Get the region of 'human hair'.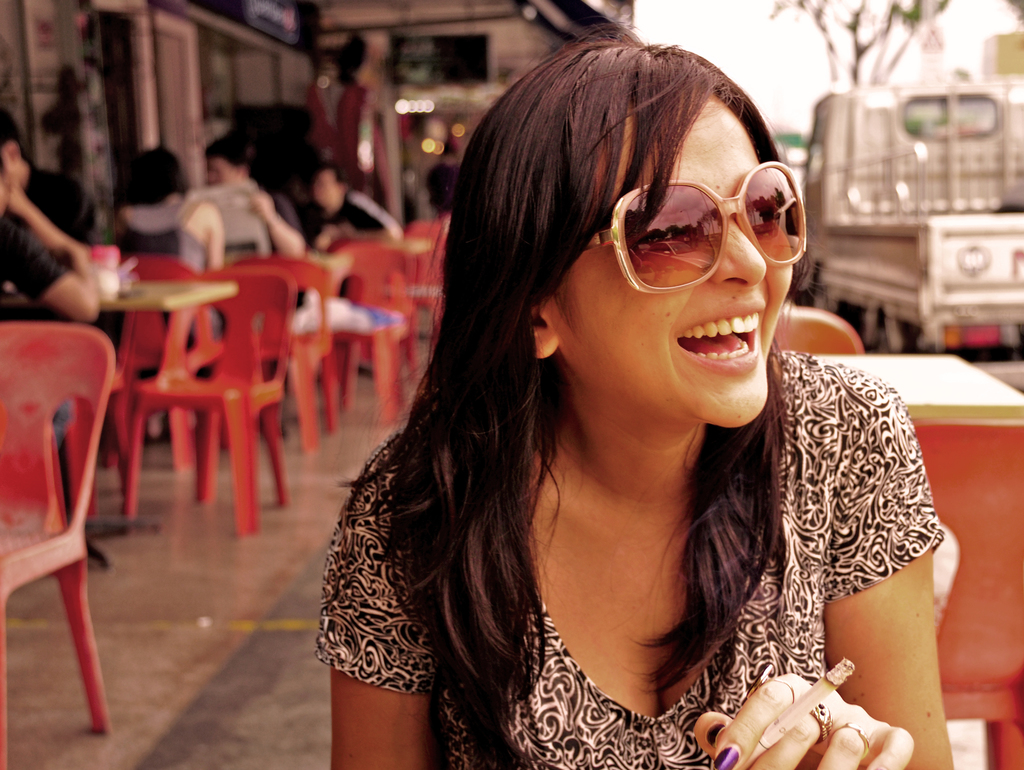
(left=0, top=109, right=26, bottom=173).
